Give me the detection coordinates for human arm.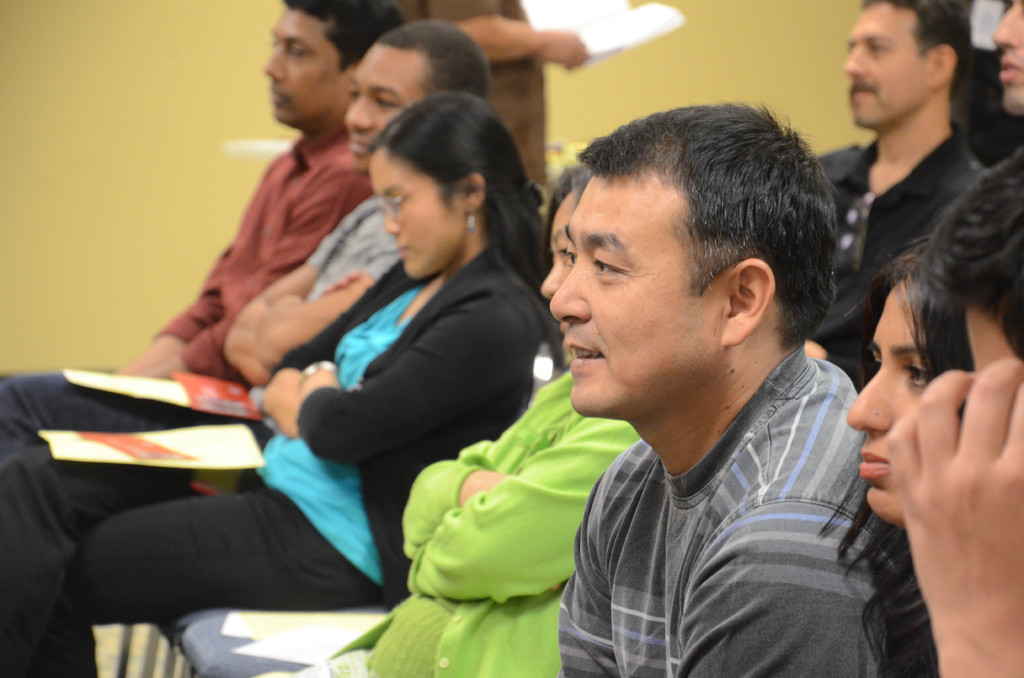
426,0,590,70.
